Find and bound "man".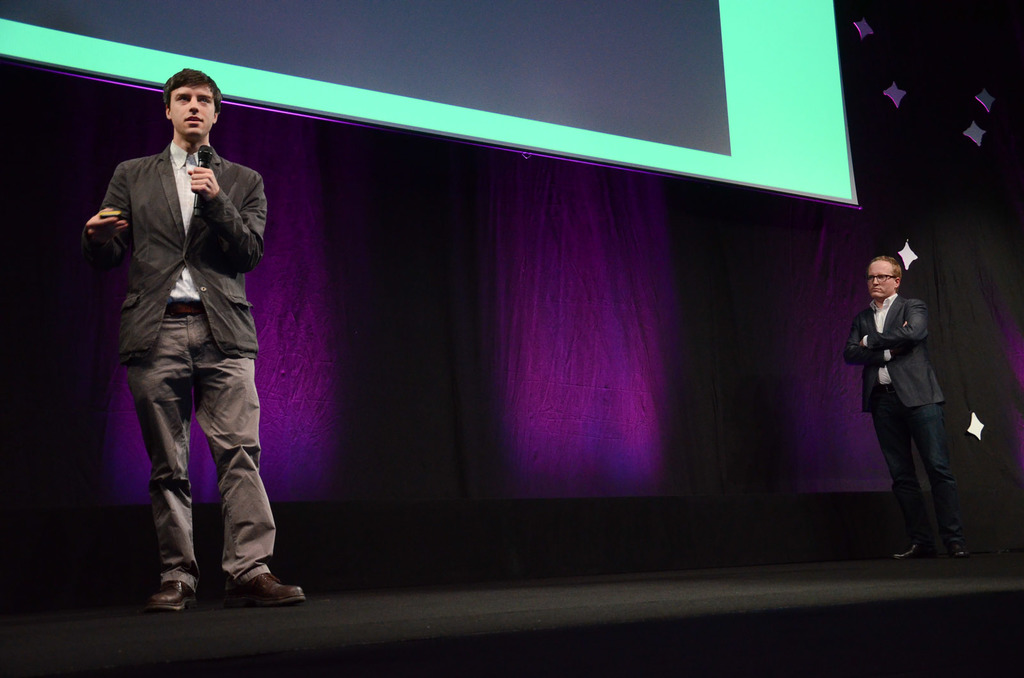
Bound: 845:255:973:559.
